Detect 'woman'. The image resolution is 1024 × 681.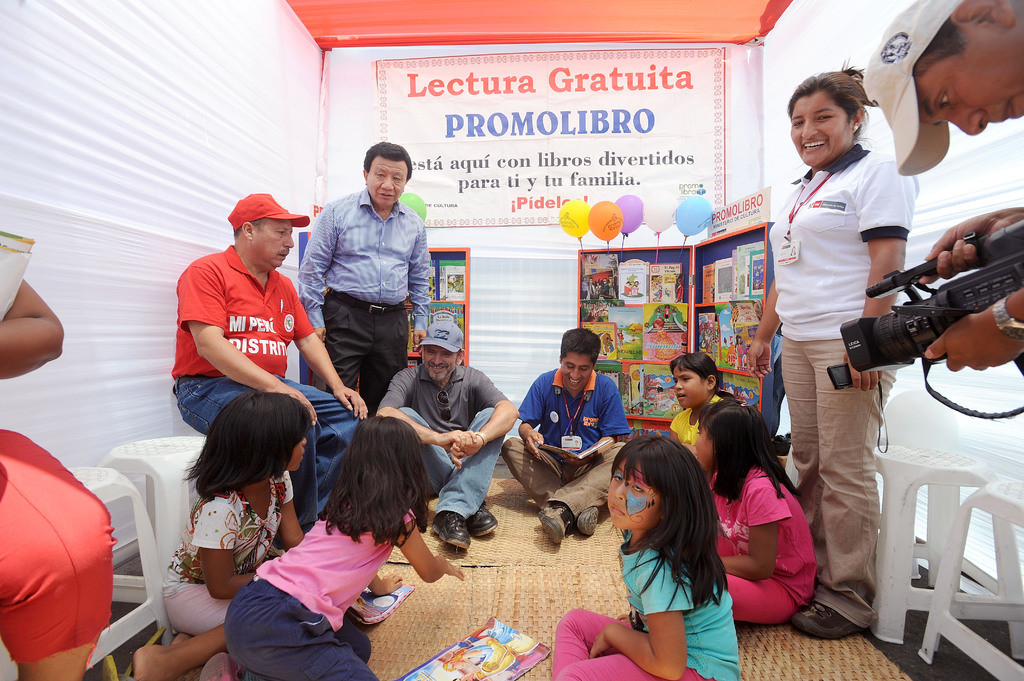
box(745, 56, 925, 635).
